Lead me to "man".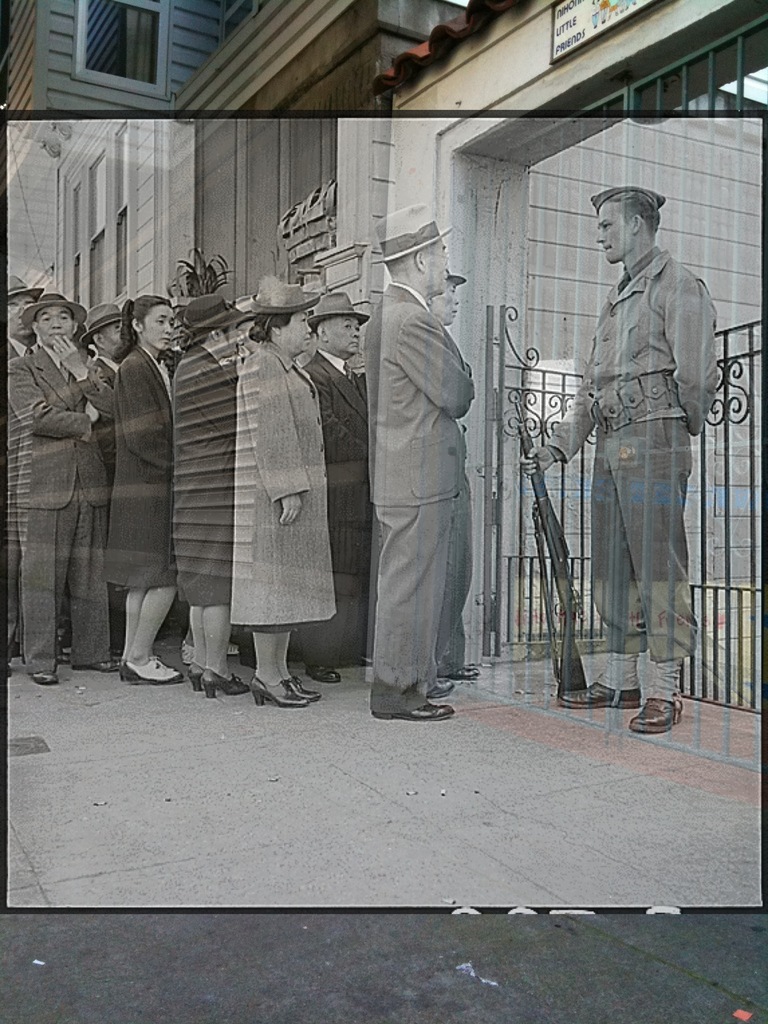
Lead to Rect(81, 305, 125, 473).
